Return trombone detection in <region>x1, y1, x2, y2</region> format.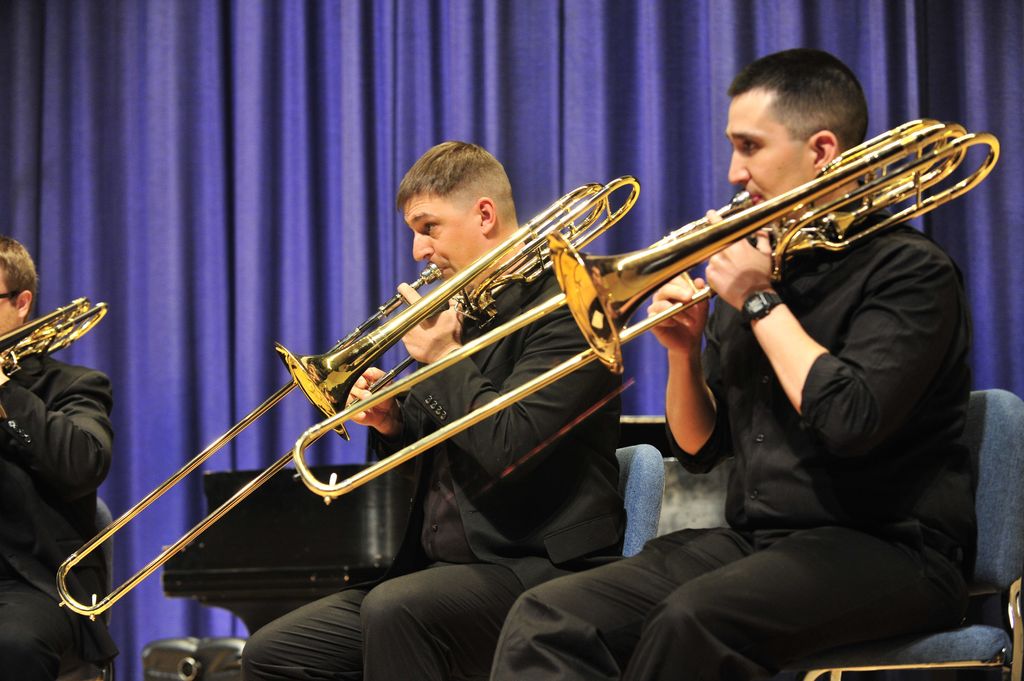
<region>59, 172, 641, 623</region>.
